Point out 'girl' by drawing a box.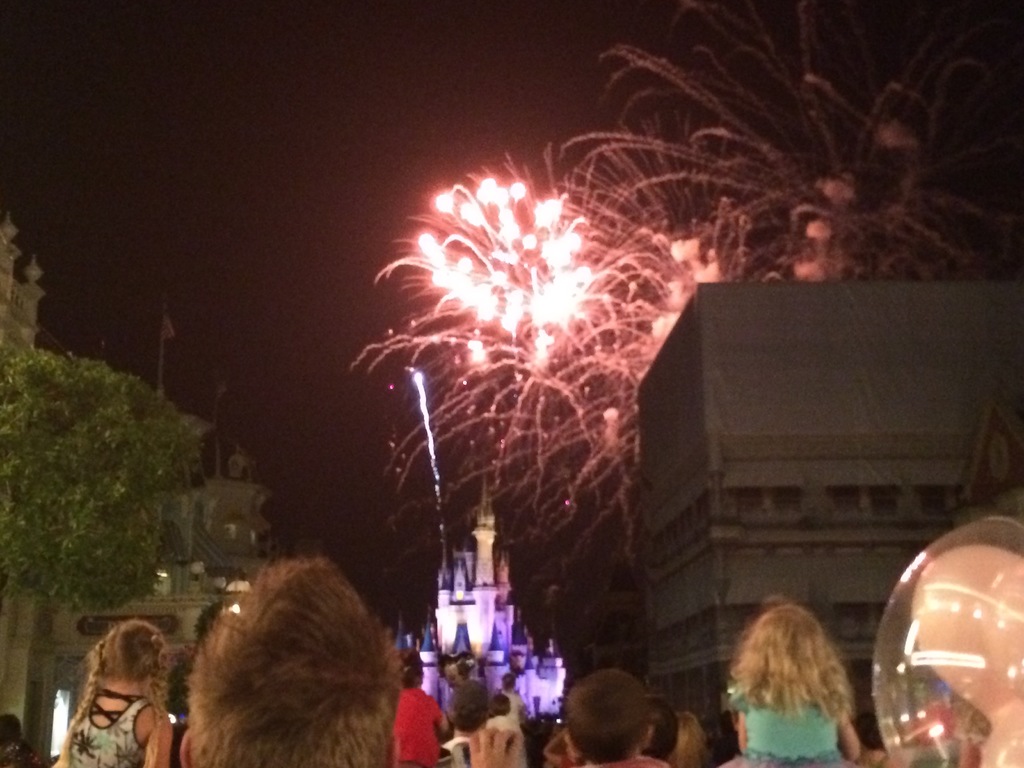
select_region(726, 601, 869, 767).
